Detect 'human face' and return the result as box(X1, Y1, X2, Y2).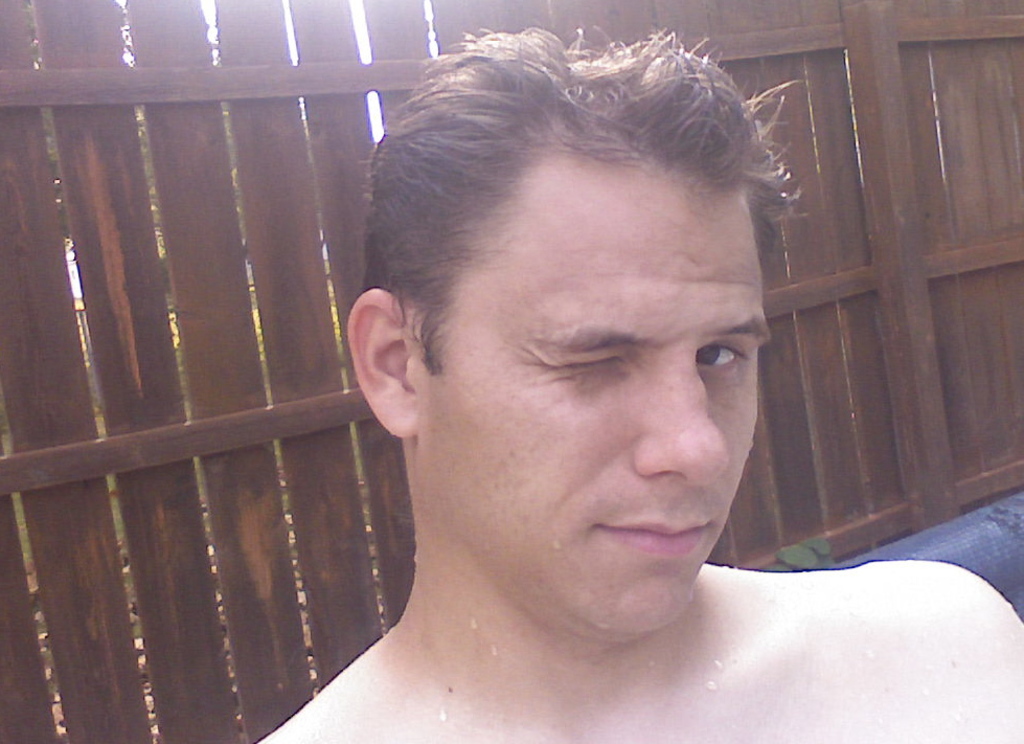
box(406, 148, 770, 636).
